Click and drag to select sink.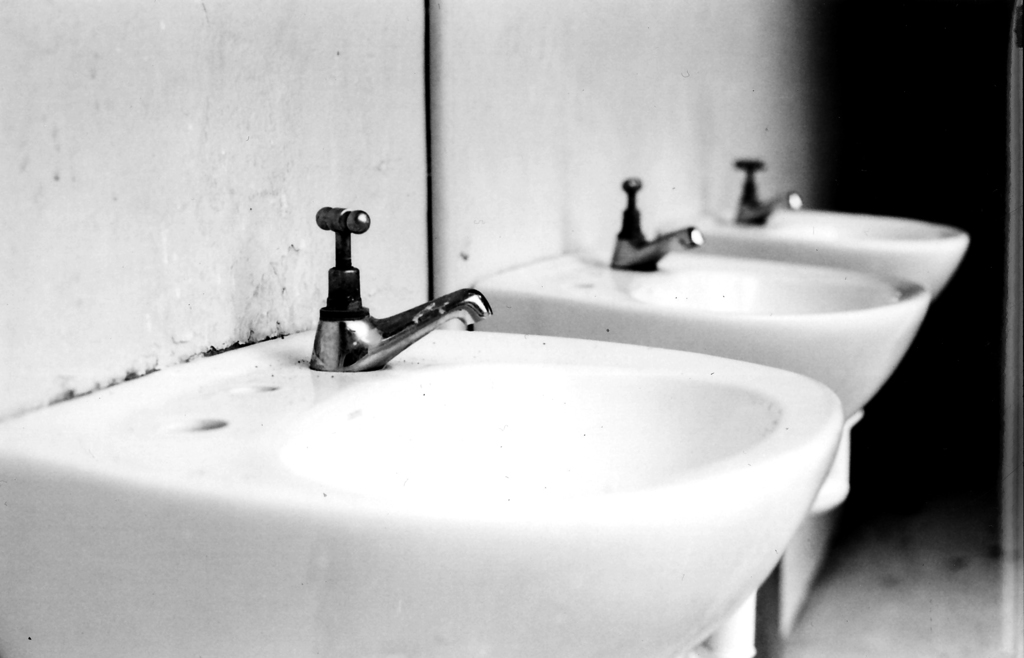
Selection: x1=0 y1=204 x2=845 y2=657.
